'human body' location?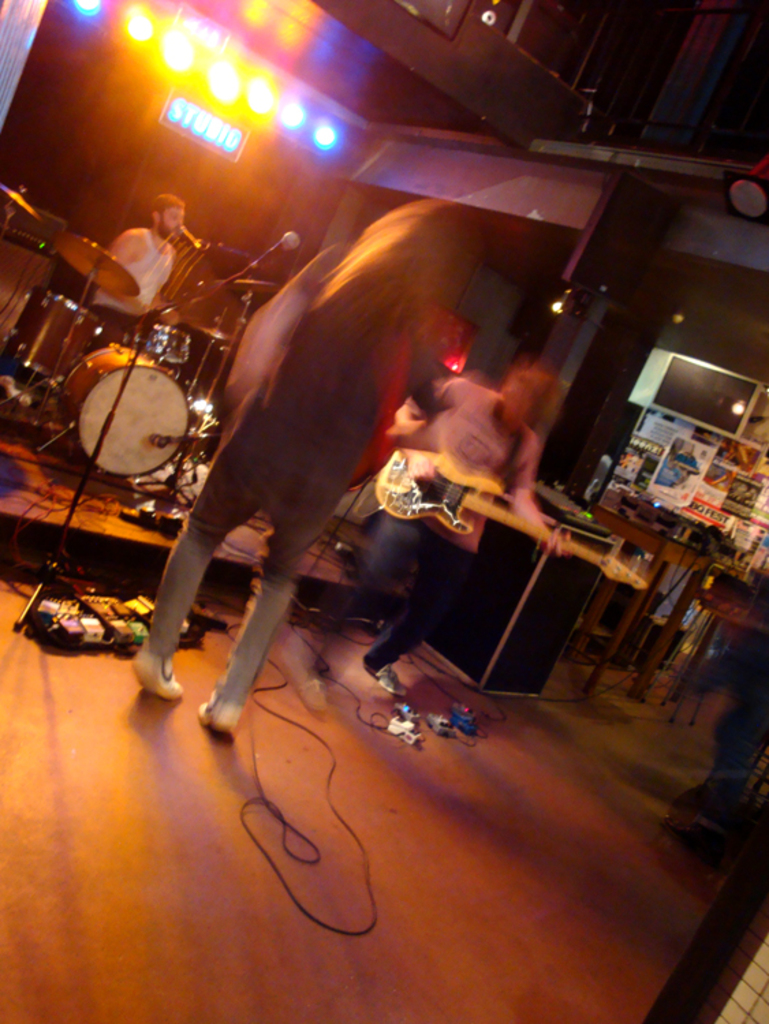
l=378, t=358, r=559, b=685
